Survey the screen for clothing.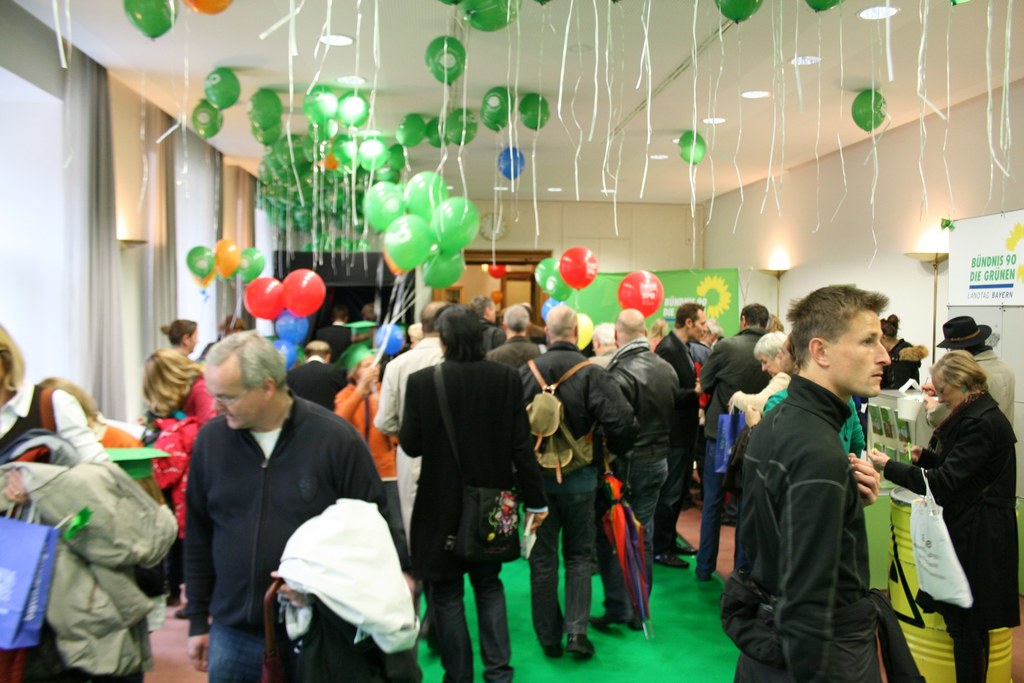
Survey found: BBox(178, 384, 390, 682).
